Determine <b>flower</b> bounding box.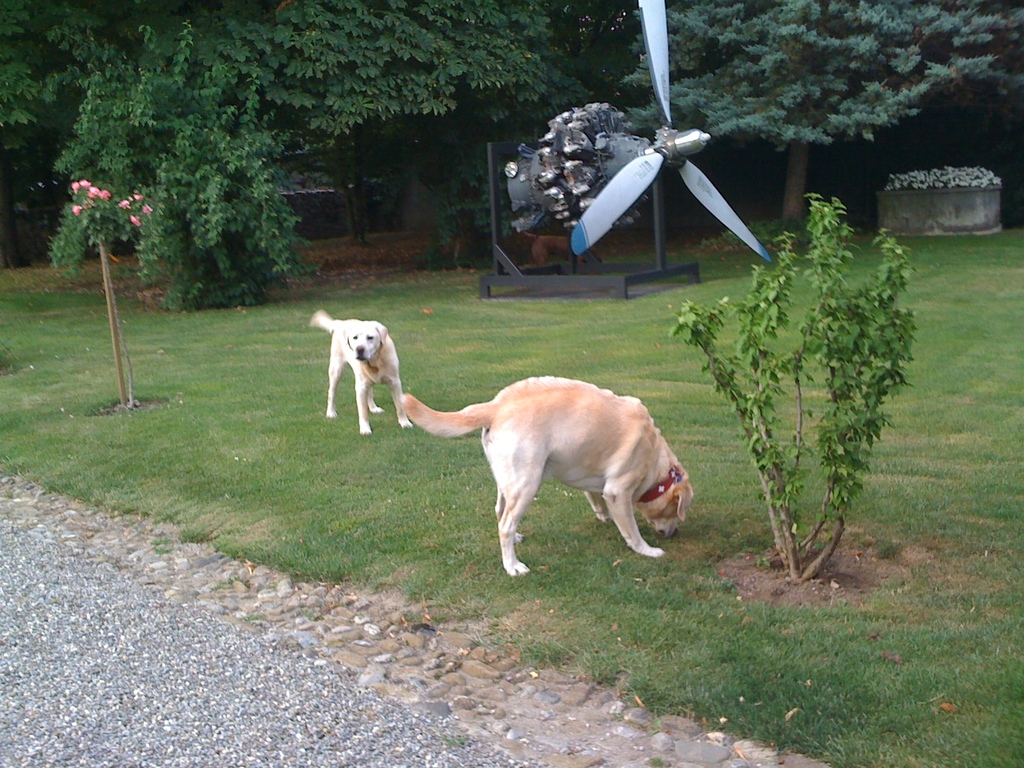
Determined: bbox(130, 213, 140, 229).
